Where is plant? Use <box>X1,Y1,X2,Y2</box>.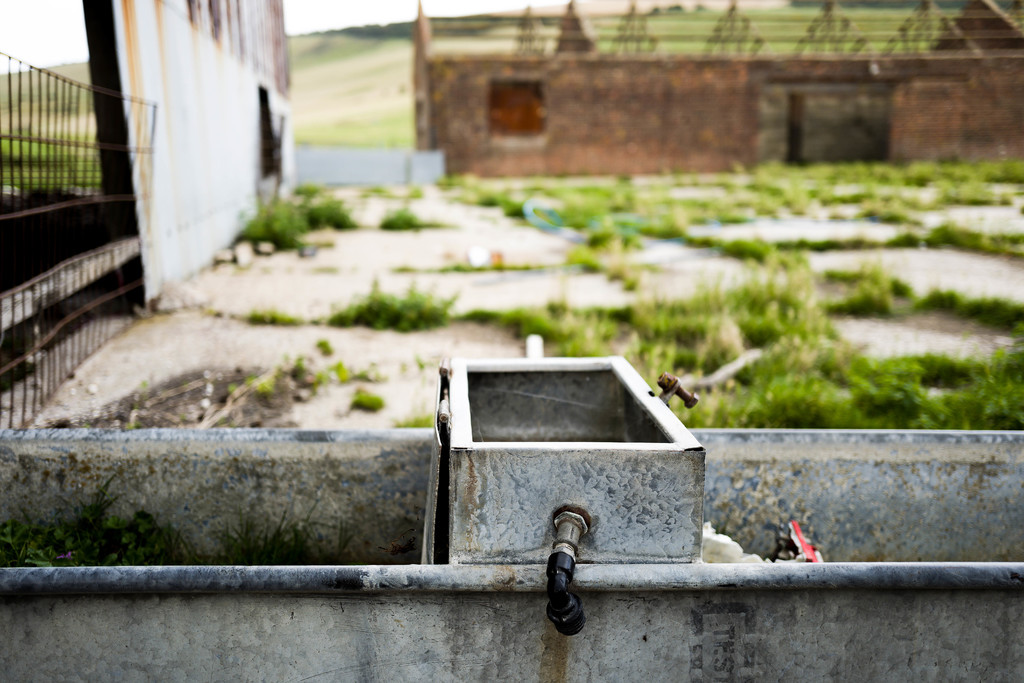
<box>259,379,274,390</box>.
